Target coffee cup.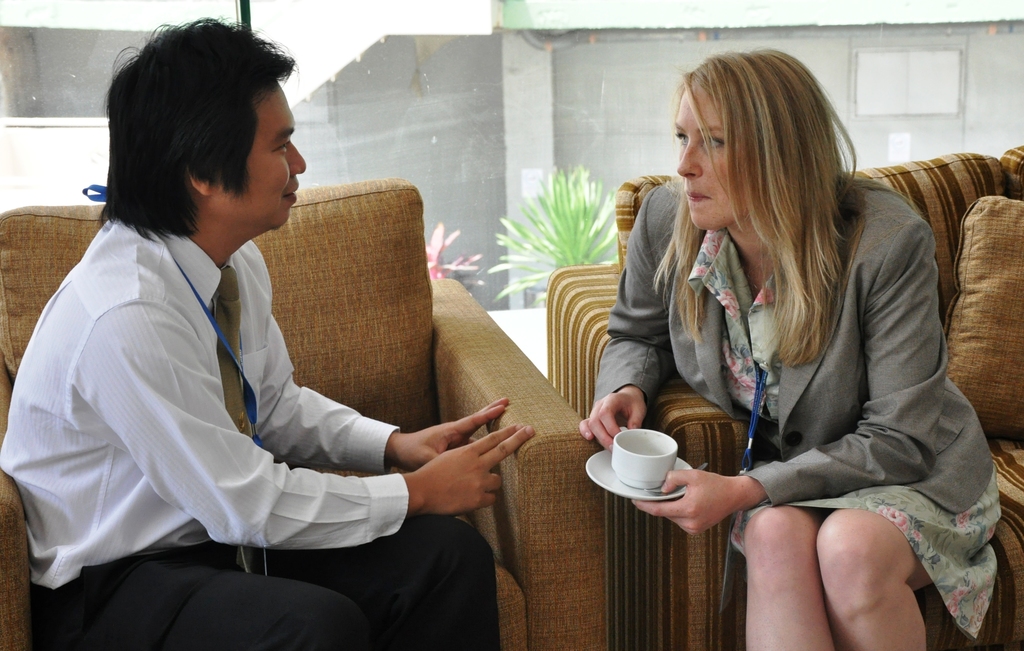
Target region: (609, 424, 678, 490).
